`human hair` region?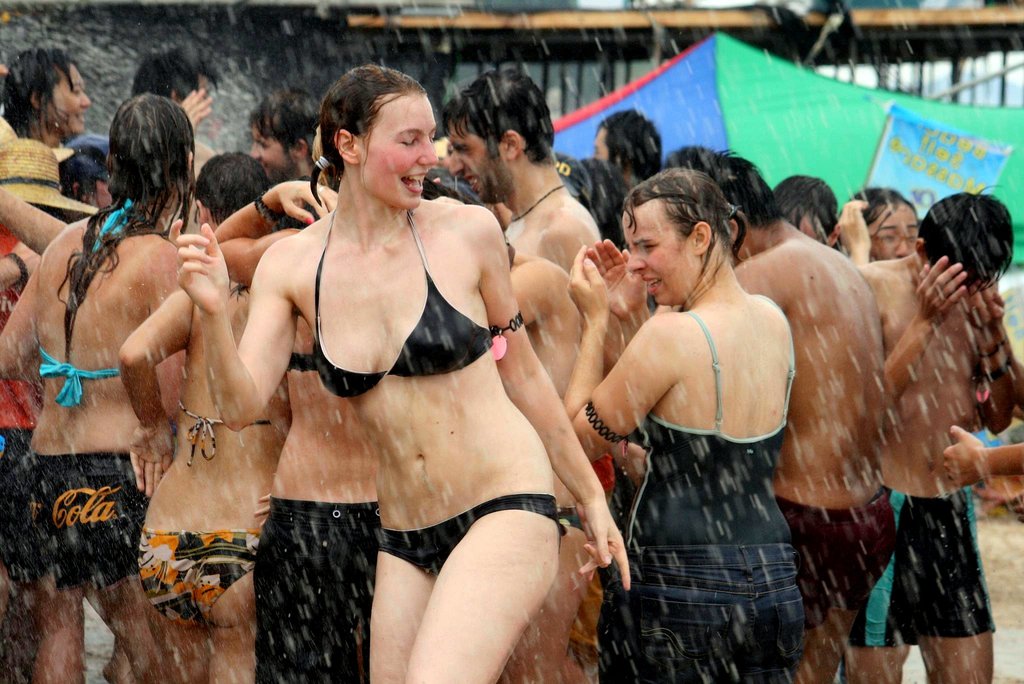
x1=772, y1=174, x2=837, y2=246
